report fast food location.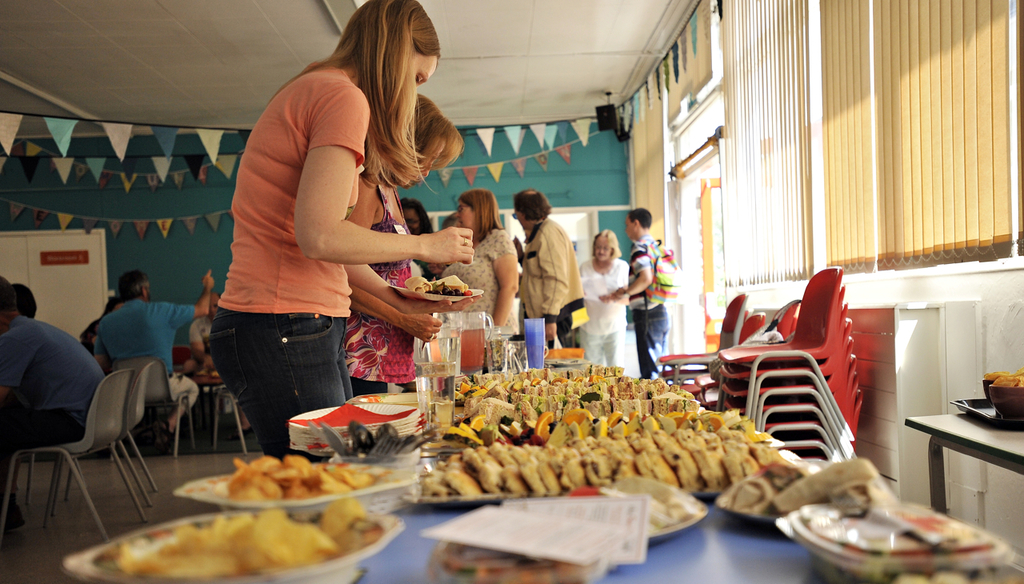
Report: (226,452,378,503).
